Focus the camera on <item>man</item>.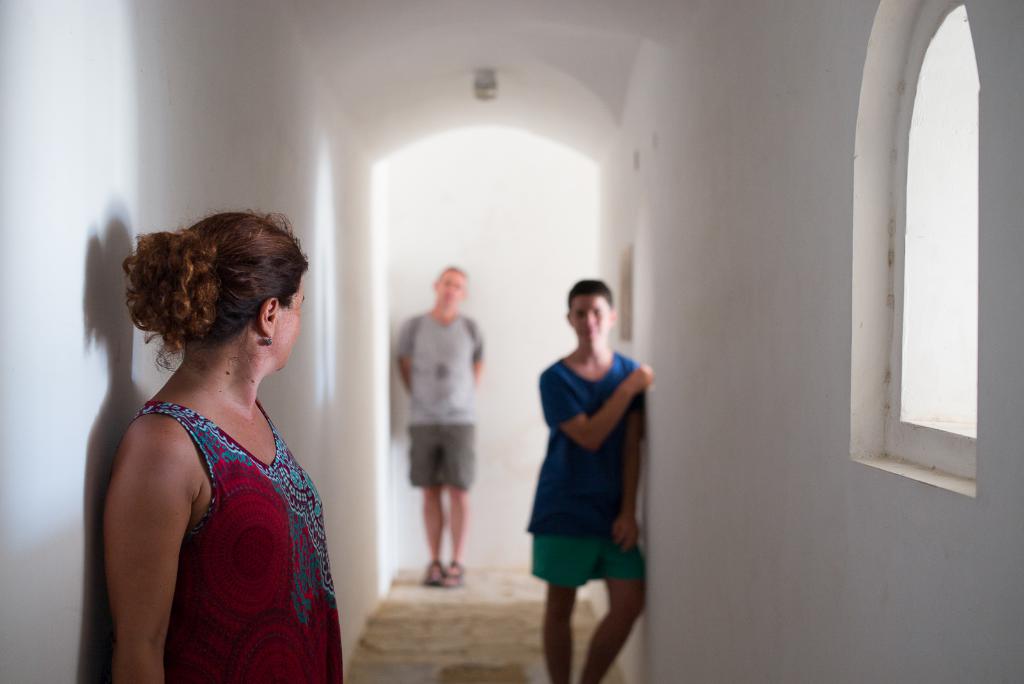
Focus region: pyautogui.locateOnScreen(522, 278, 645, 683).
